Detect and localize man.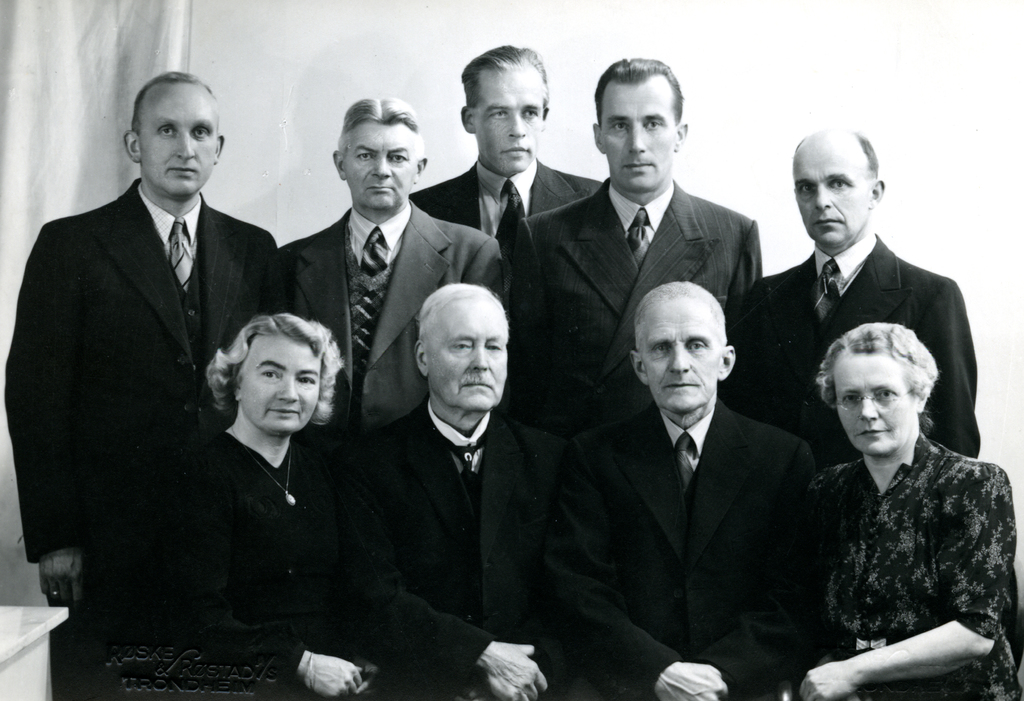
Localized at (left=497, top=41, right=768, bottom=467).
